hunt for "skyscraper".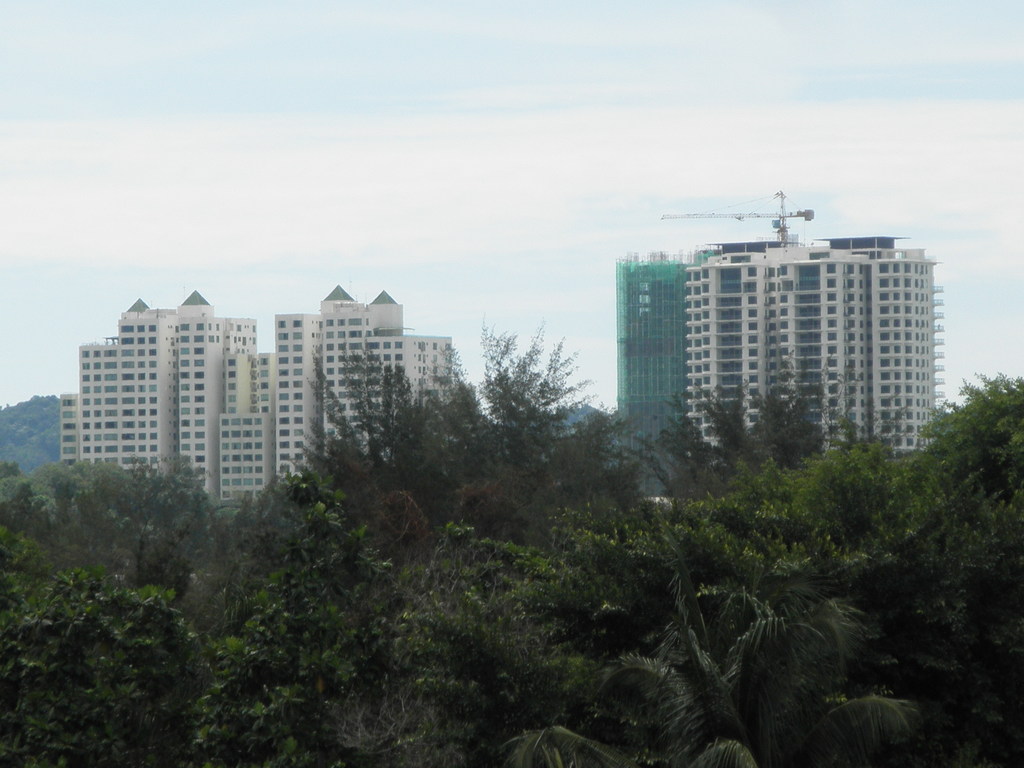
Hunted down at select_region(684, 237, 956, 444).
